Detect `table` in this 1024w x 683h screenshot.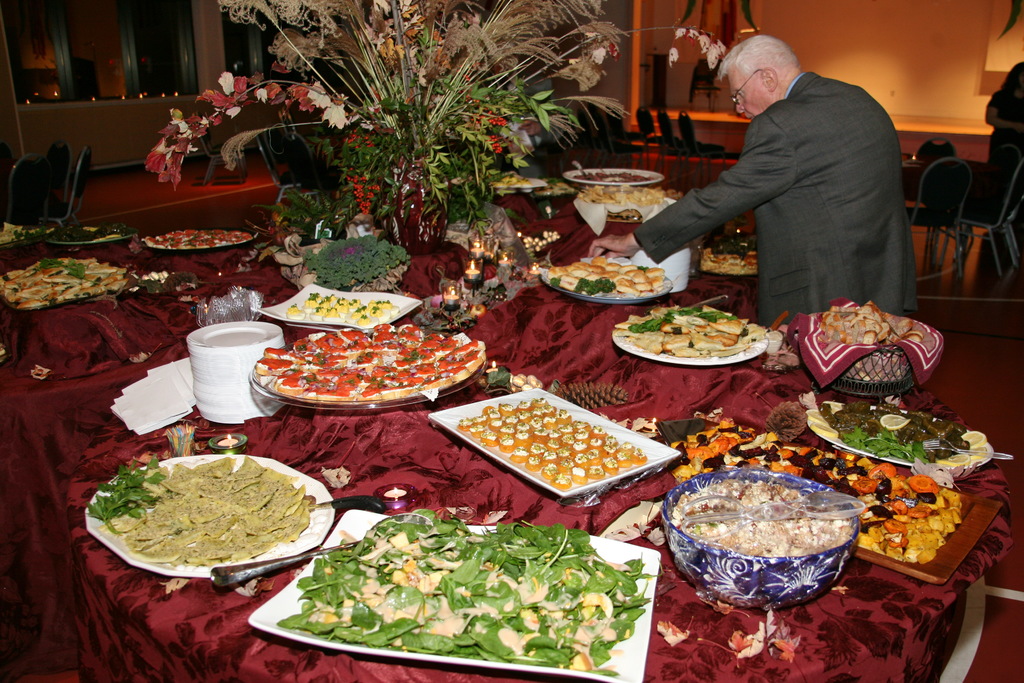
Detection: 0 131 1023 682.
